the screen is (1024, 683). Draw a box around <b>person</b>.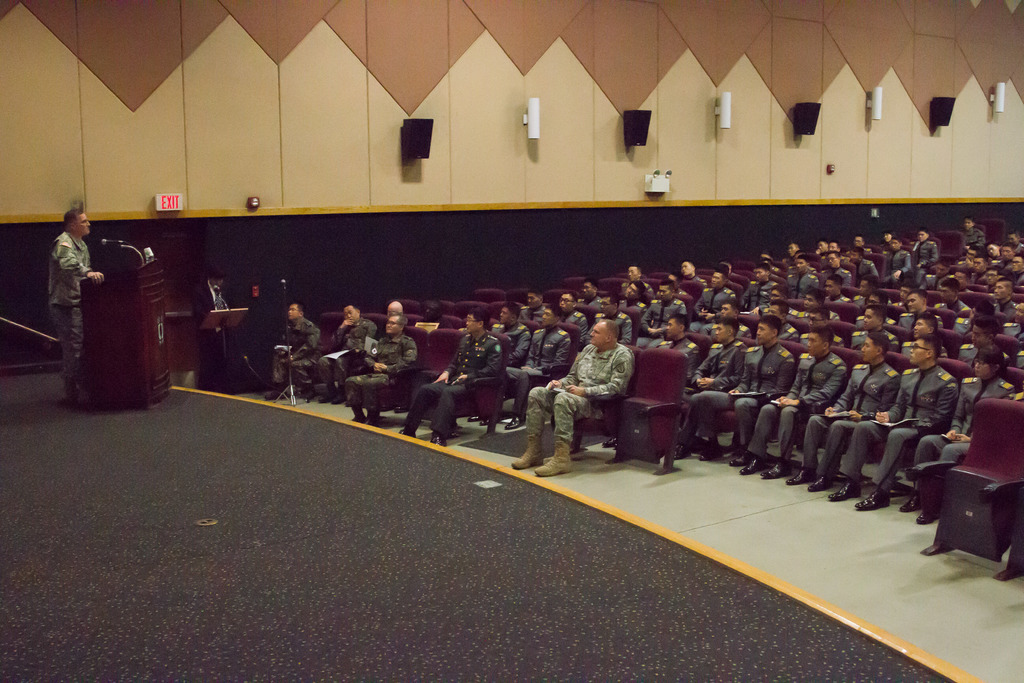
box=[739, 324, 848, 480].
